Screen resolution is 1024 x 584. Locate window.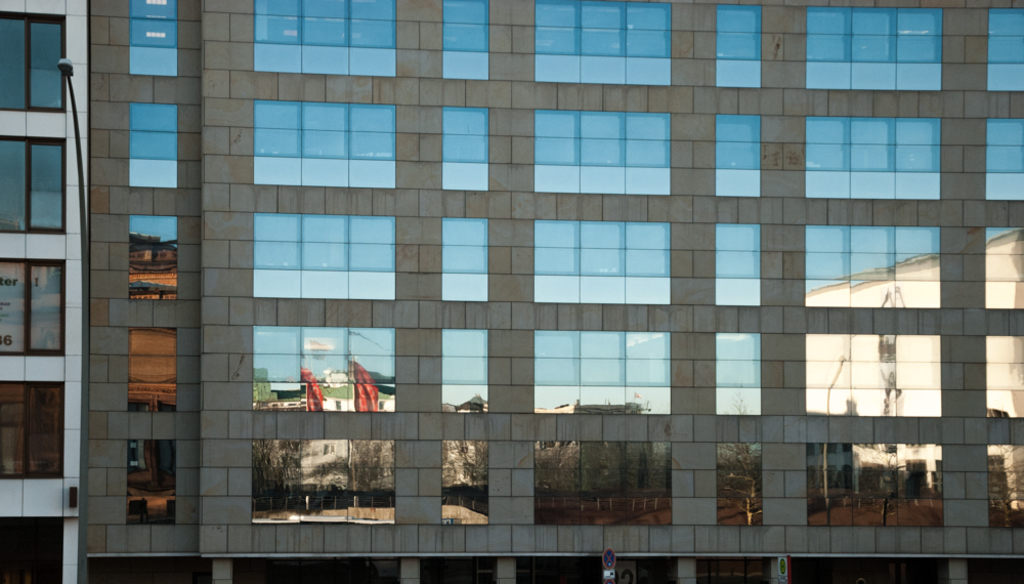
bbox=[715, 333, 762, 416].
